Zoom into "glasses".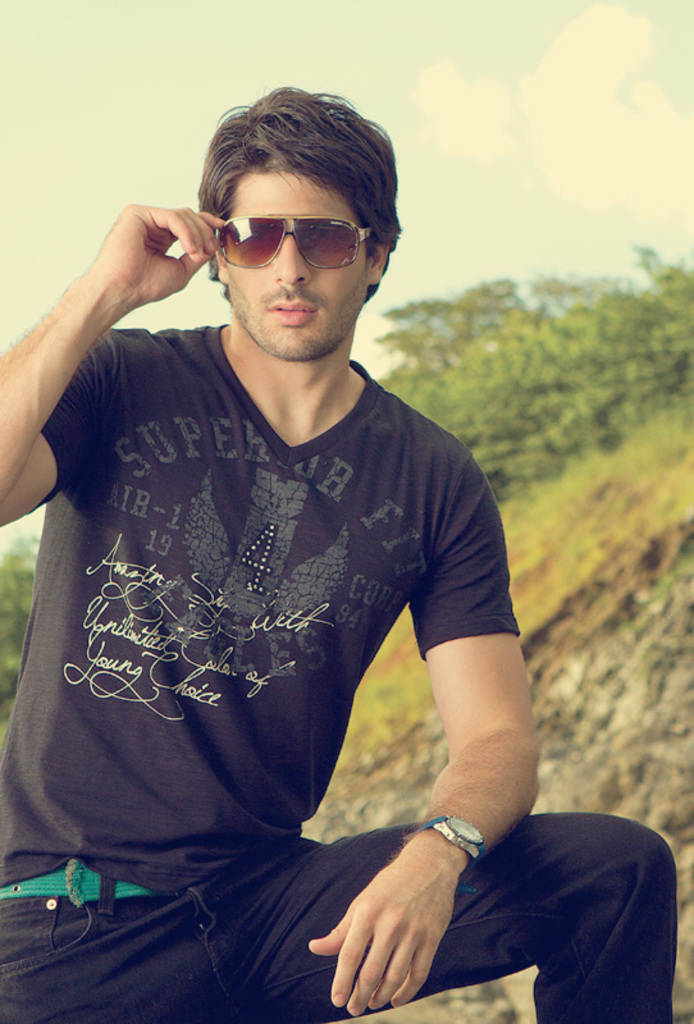
Zoom target: <region>170, 195, 379, 278</region>.
